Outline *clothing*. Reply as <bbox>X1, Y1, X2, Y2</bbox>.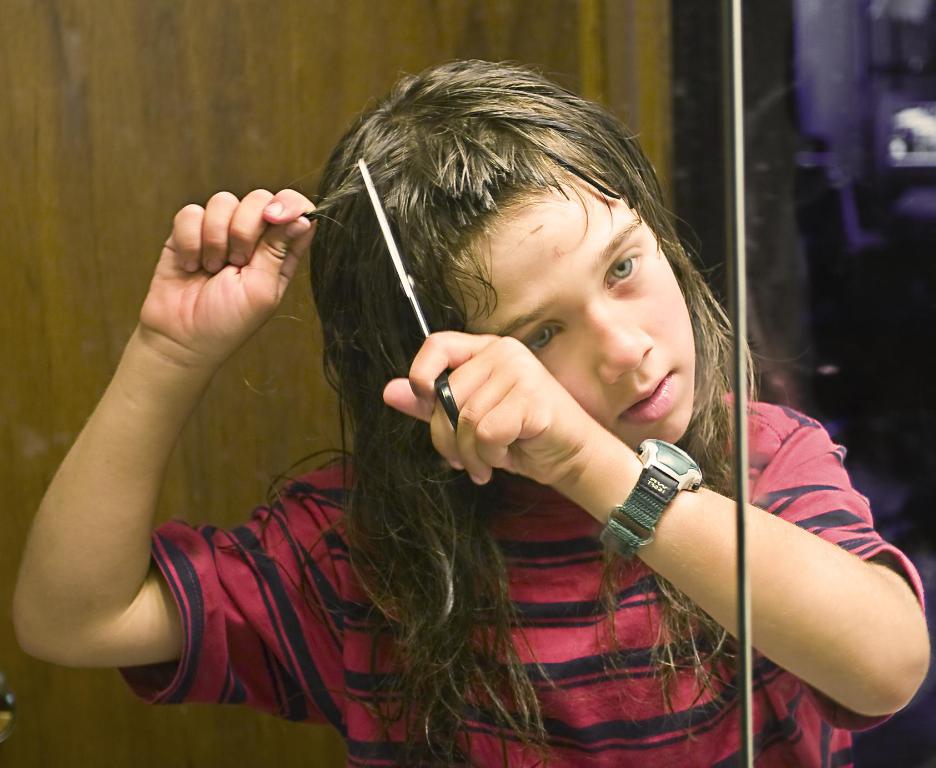
<bbox>125, 457, 924, 767</bbox>.
